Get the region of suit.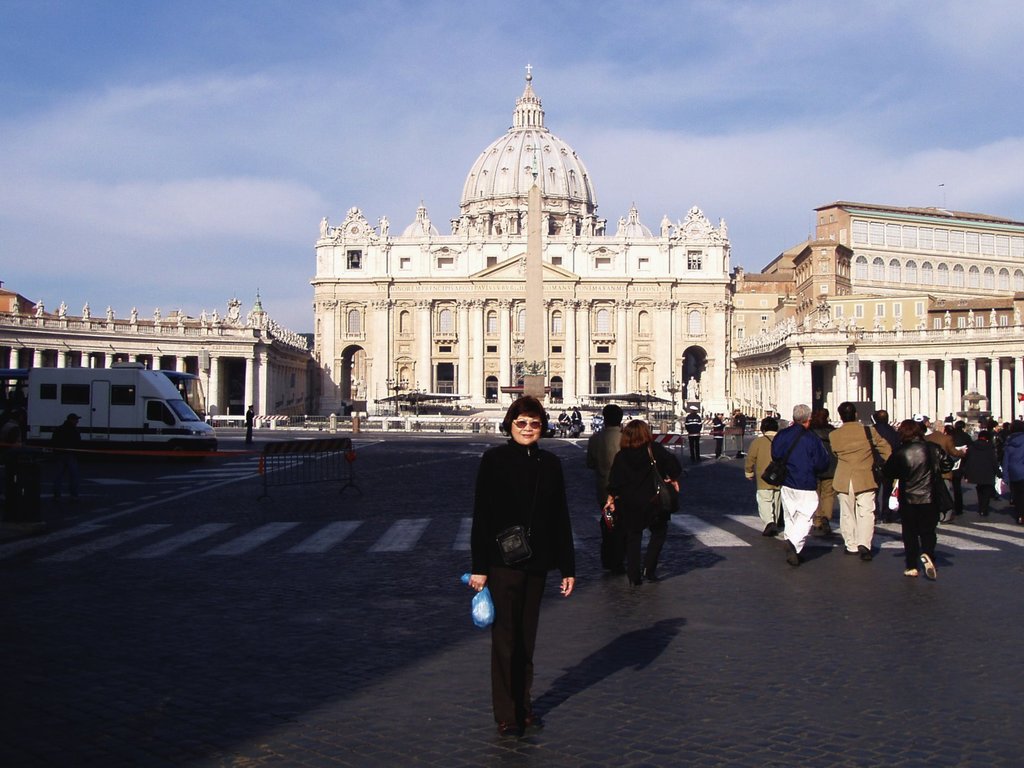
{"left": 826, "top": 419, "right": 893, "bottom": 551}.
